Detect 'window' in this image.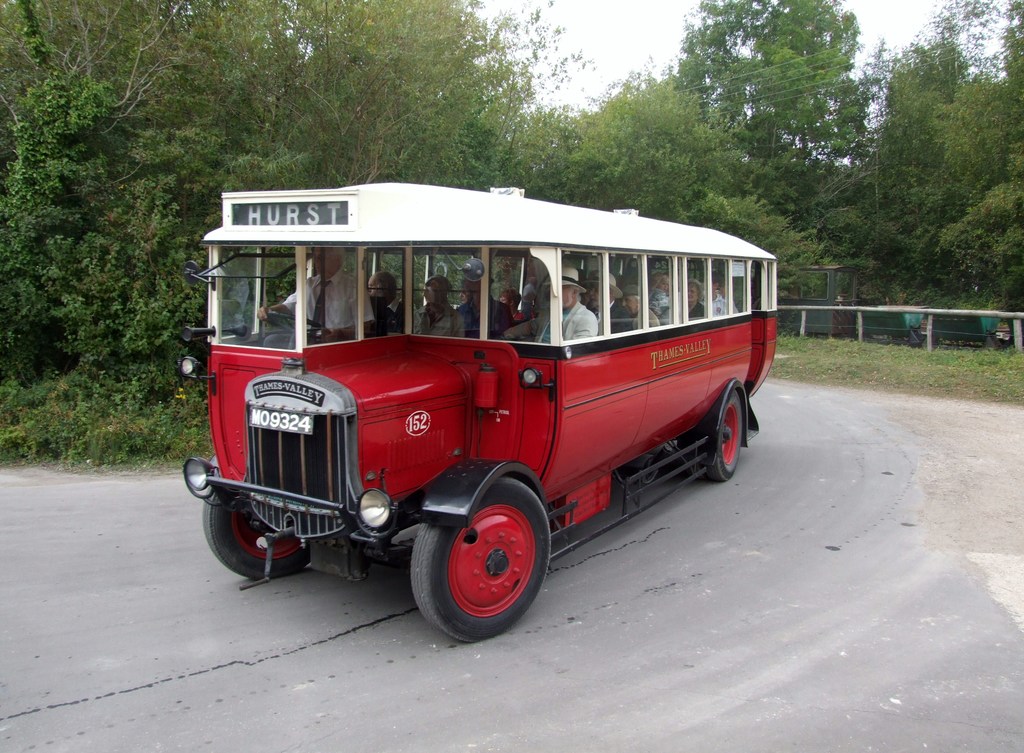
Detection: x1=564, y1=250, x2=601, y2=335.
